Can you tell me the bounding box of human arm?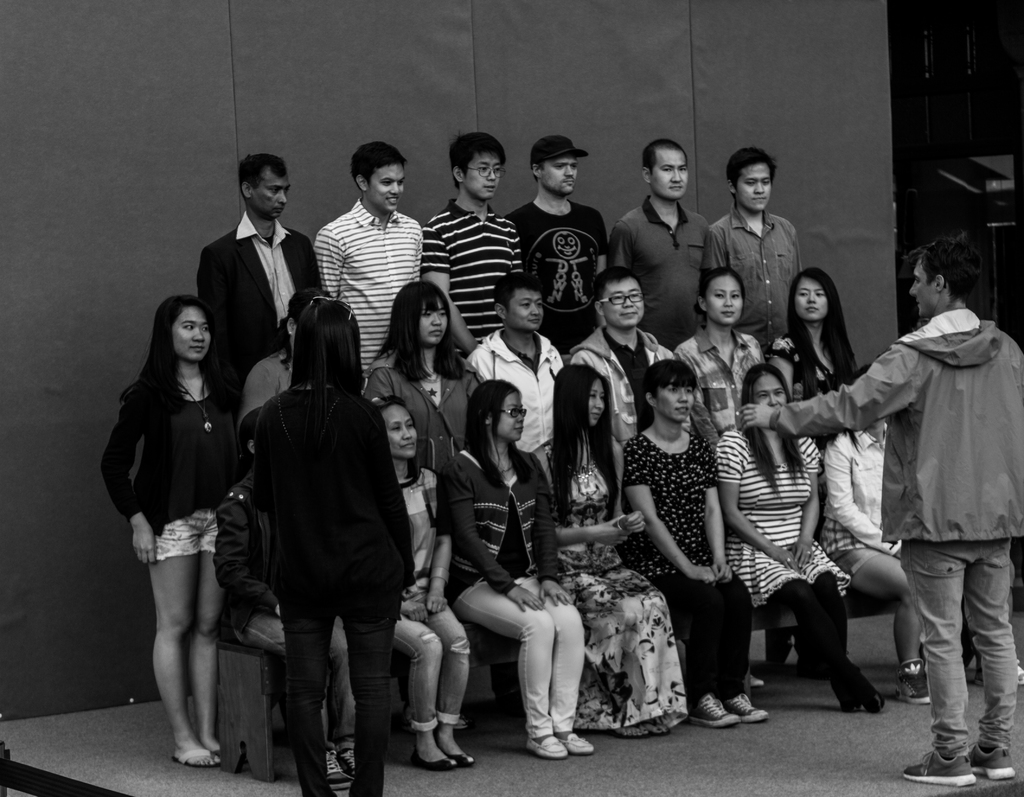
x1=714, y1=432, x2=792, y2=569.
